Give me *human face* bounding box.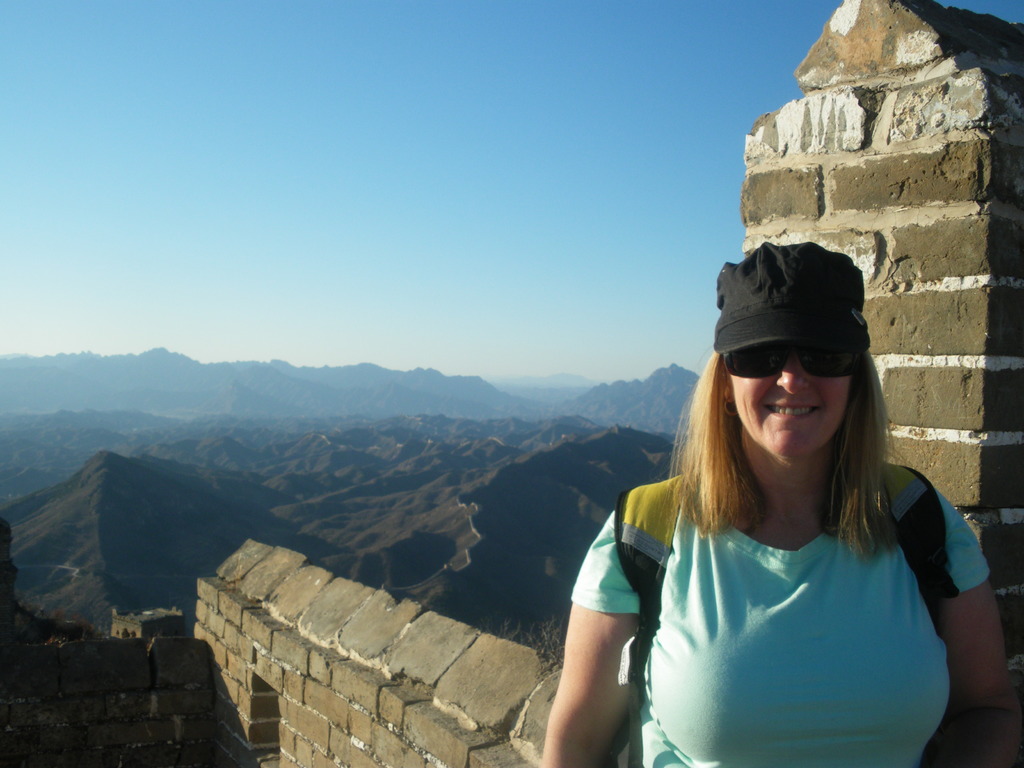
{"x1": 729, "y1": 344, "x2": 851, "y2": 461}.
